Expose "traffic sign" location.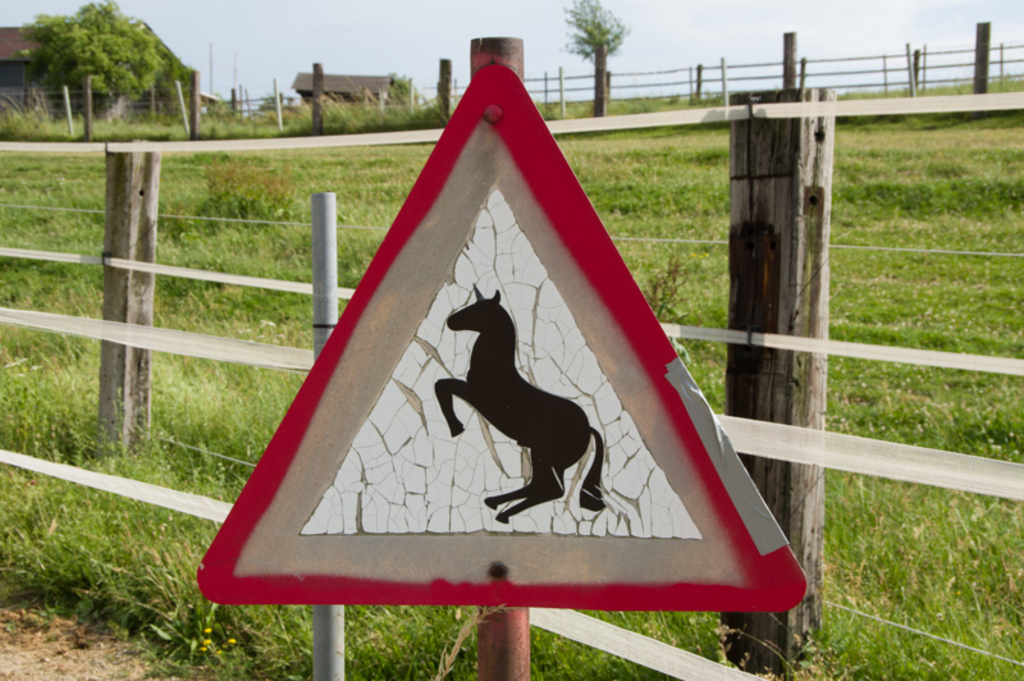
Exposed at 198, 59, 801, 612.
